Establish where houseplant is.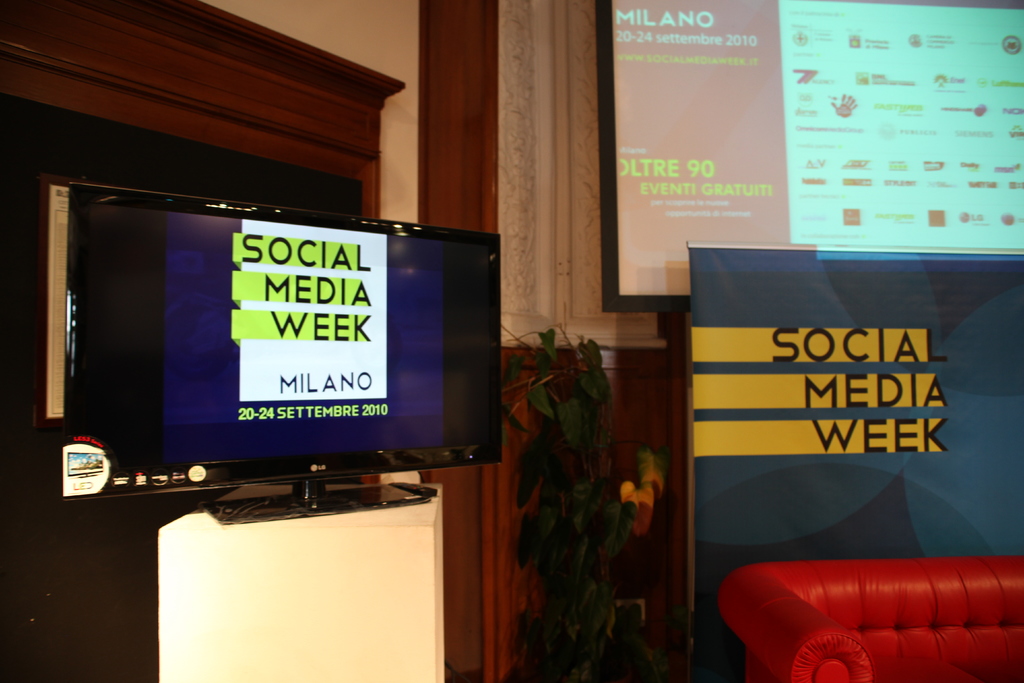
Established at left=456, top=260, right=672, bottom=663.
